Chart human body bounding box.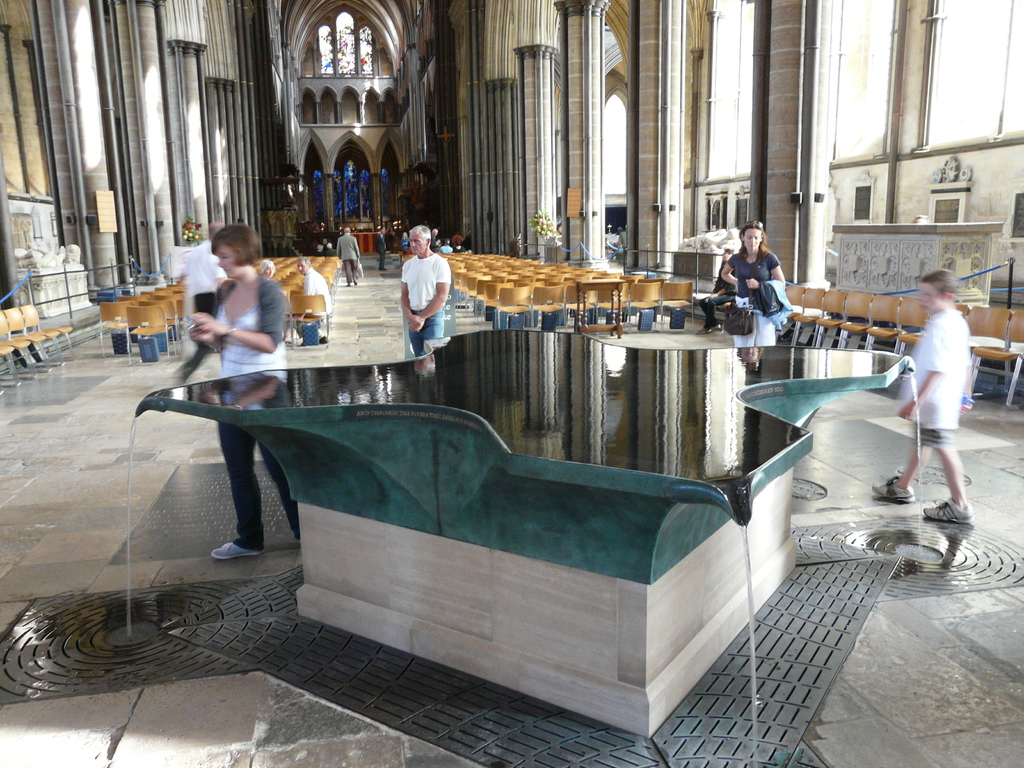
Charted: (x1=184, y1=225, x2=290, y2=564).
